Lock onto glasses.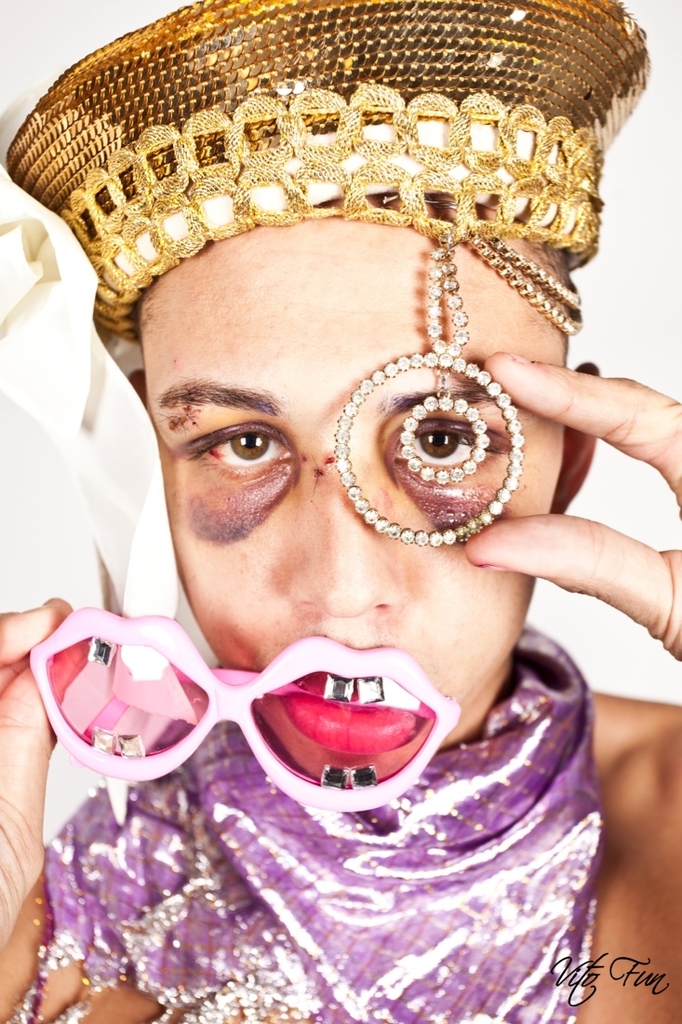
Locked: locate(27, 606, 465, 810).
